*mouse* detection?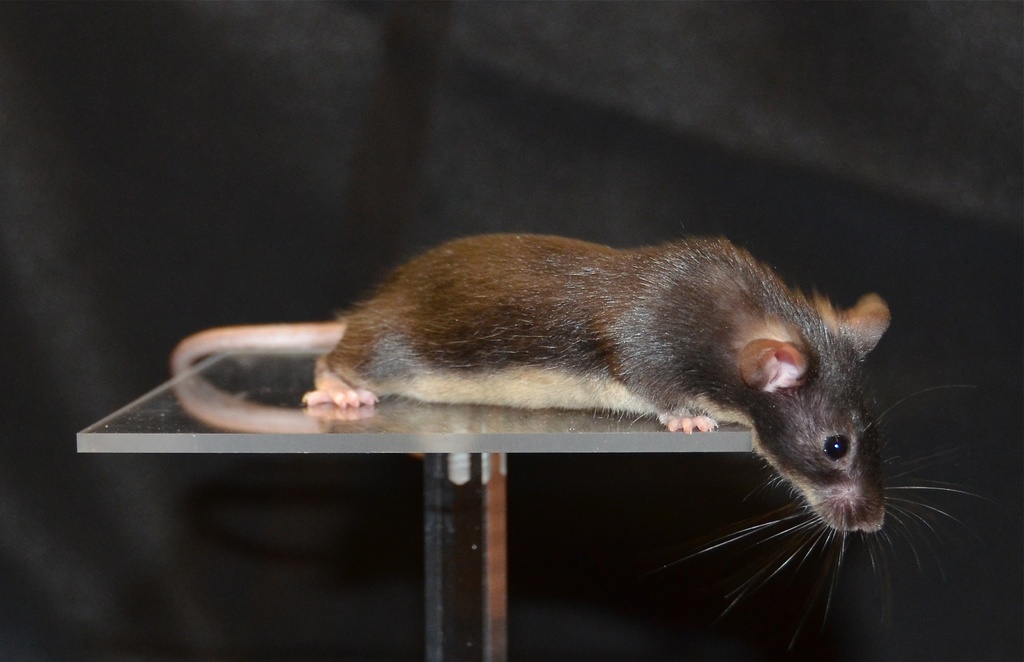
bbox=(165, 226, 991, 645)
